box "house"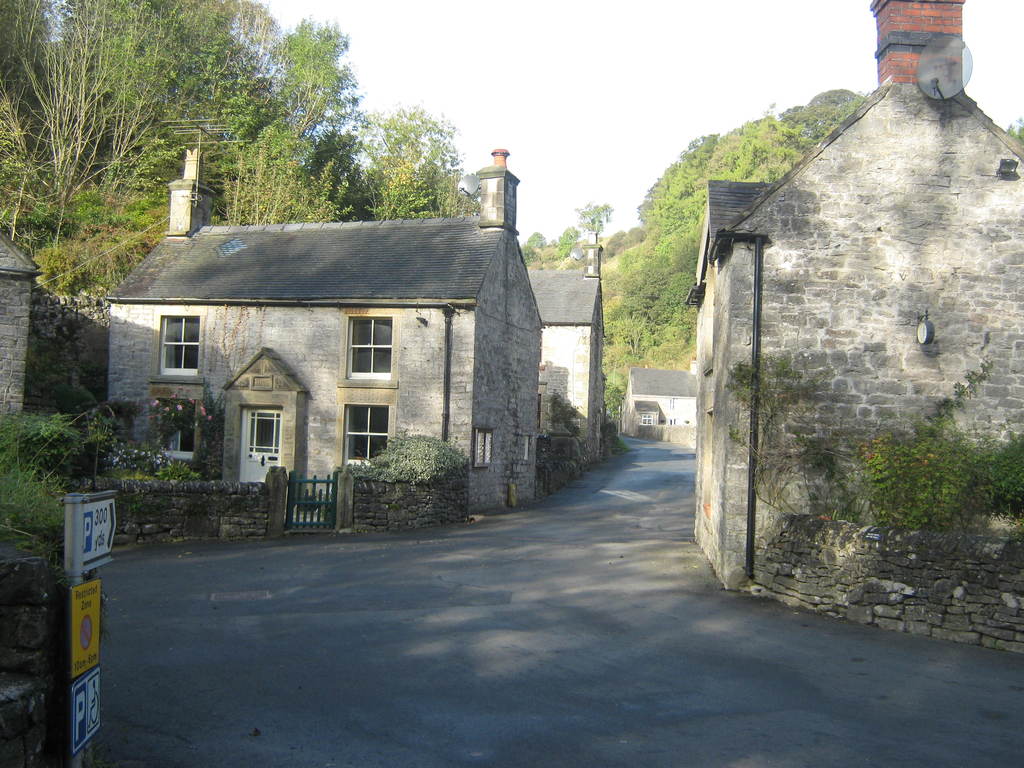
528, 232, 607, 454
